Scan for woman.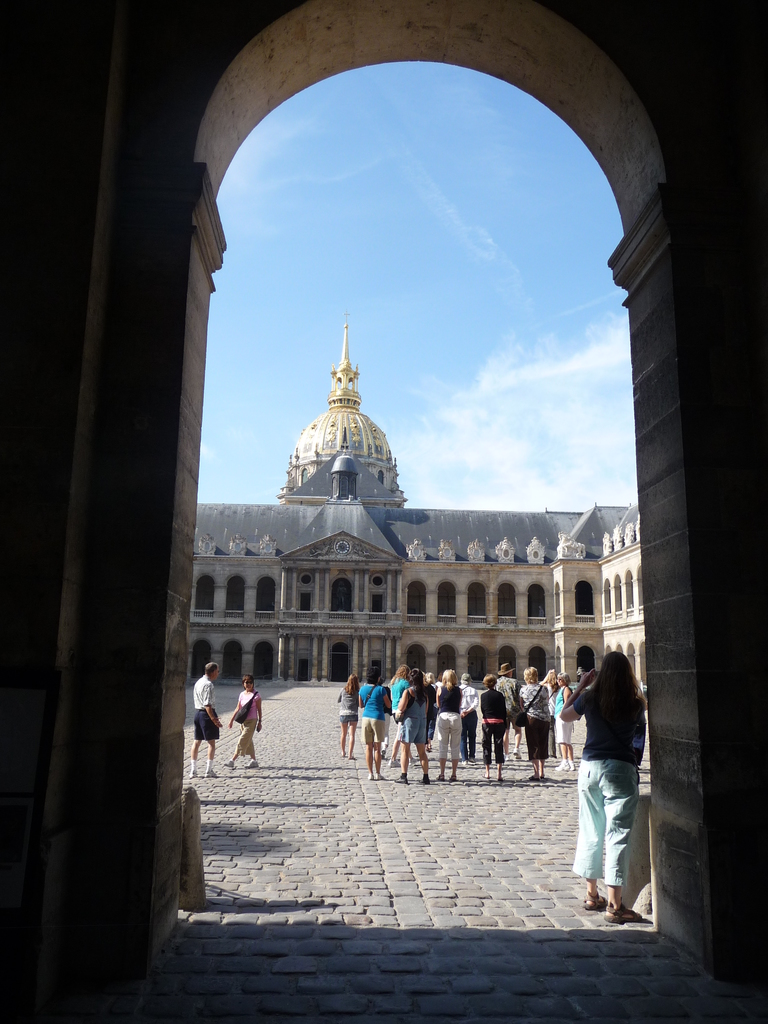
Scan result: locate(337, 674, 361, 758).
